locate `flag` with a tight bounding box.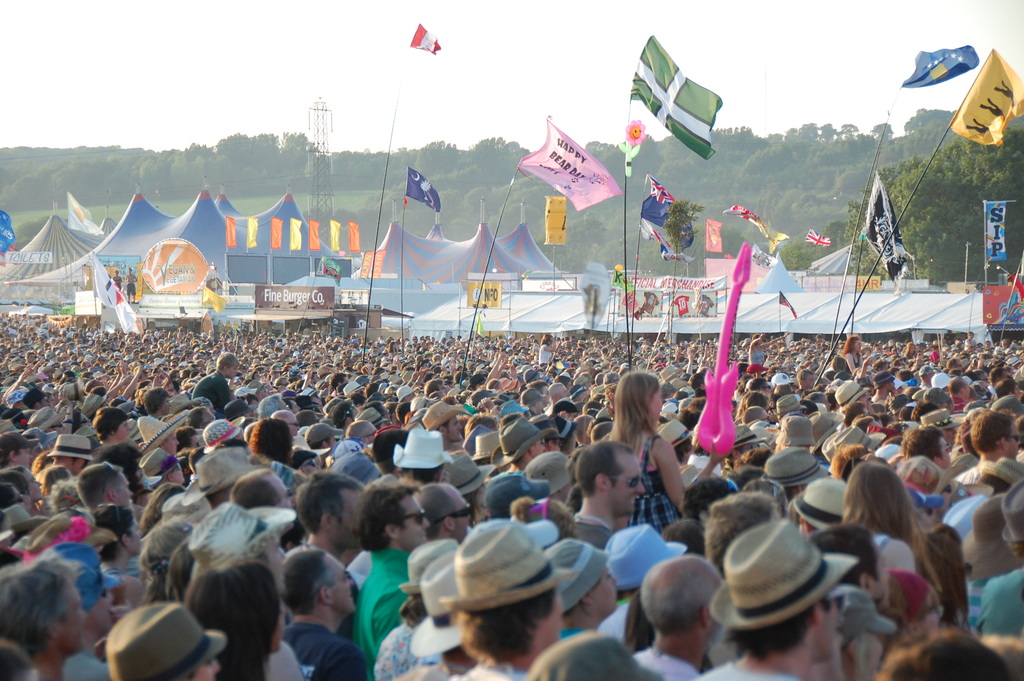
locate(74, 293, 102, 316).
